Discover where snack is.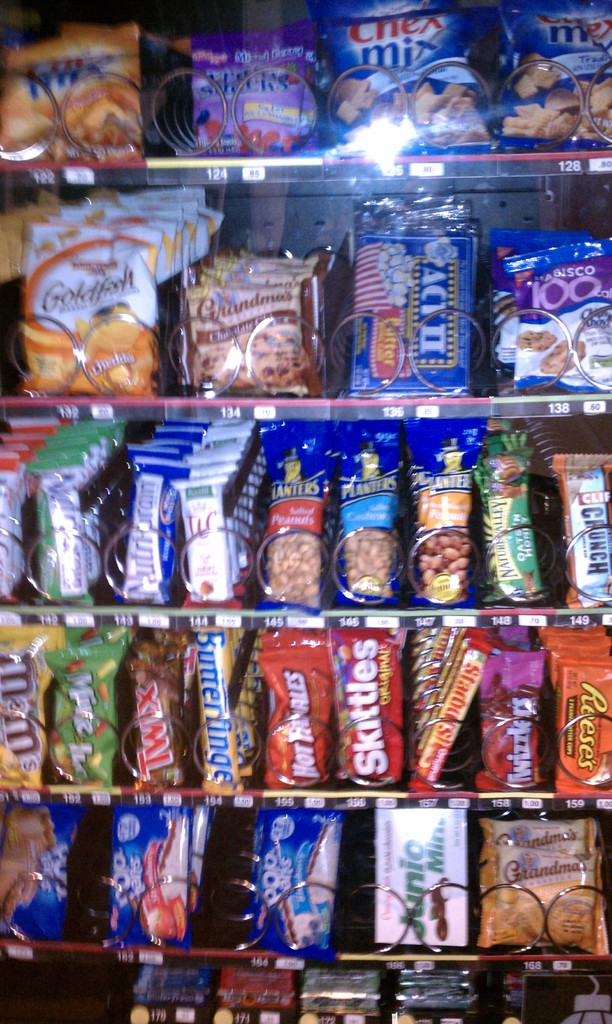
Discovered at [x1=104, y1=810, x2=216, y2=949].
